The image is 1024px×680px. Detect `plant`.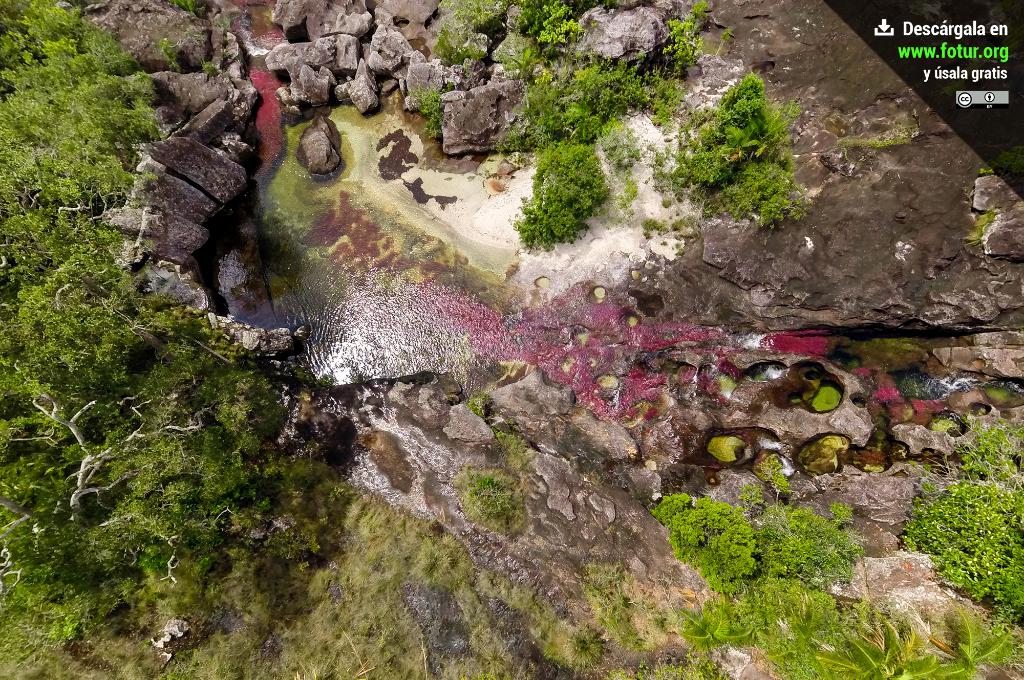
Detection: <box>676,491,801,596</box>.
